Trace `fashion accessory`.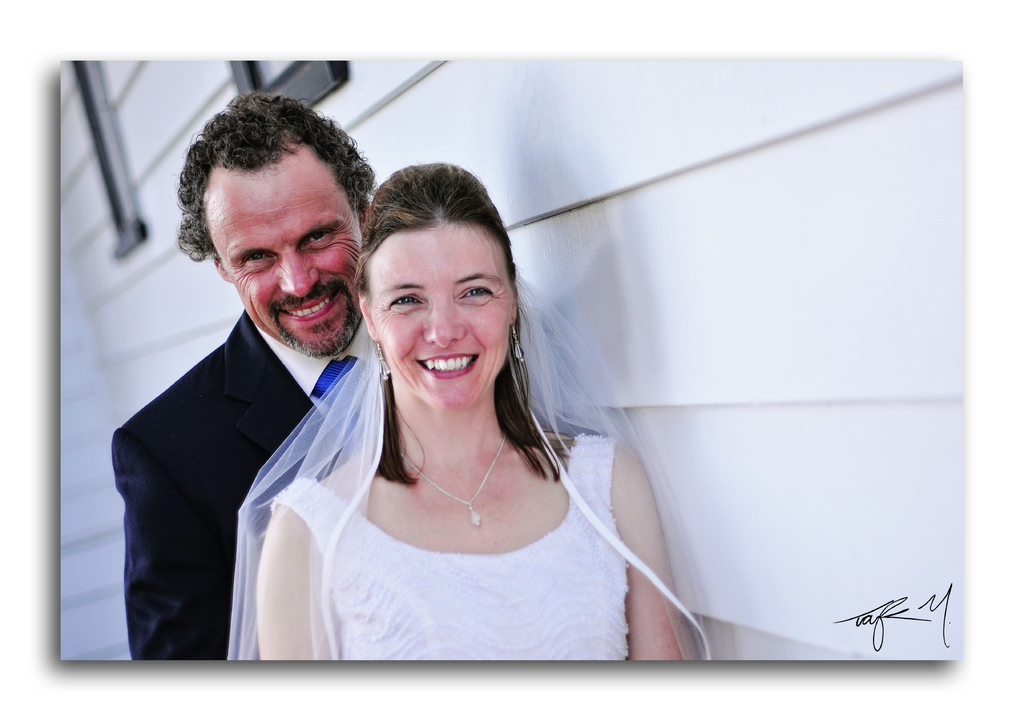
Traced to 513,325,525,359.
